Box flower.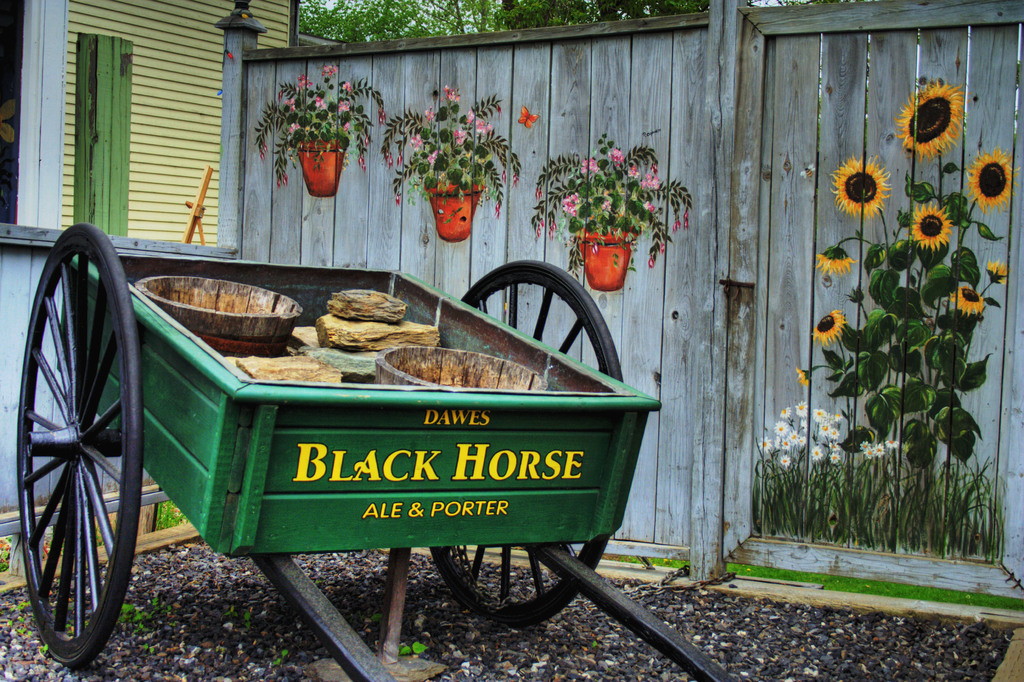
x1=358 y1=147 x2=365 y2=173.
